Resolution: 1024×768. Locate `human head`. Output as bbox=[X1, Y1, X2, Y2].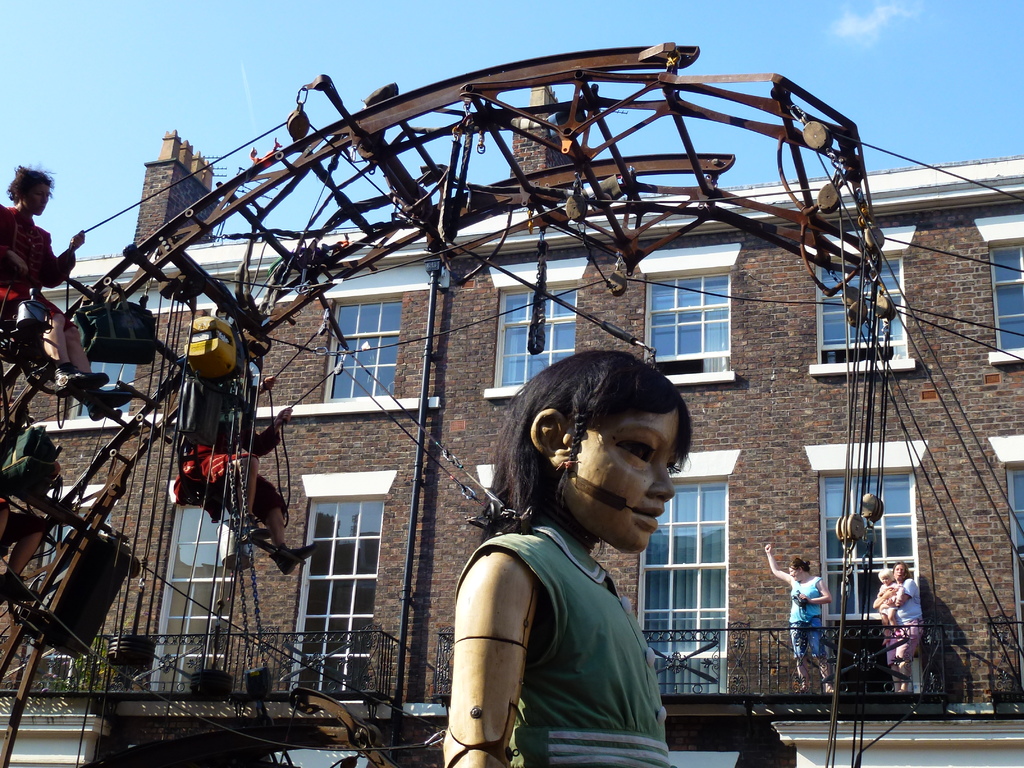
bbox=[497, 348, 698, 511].
